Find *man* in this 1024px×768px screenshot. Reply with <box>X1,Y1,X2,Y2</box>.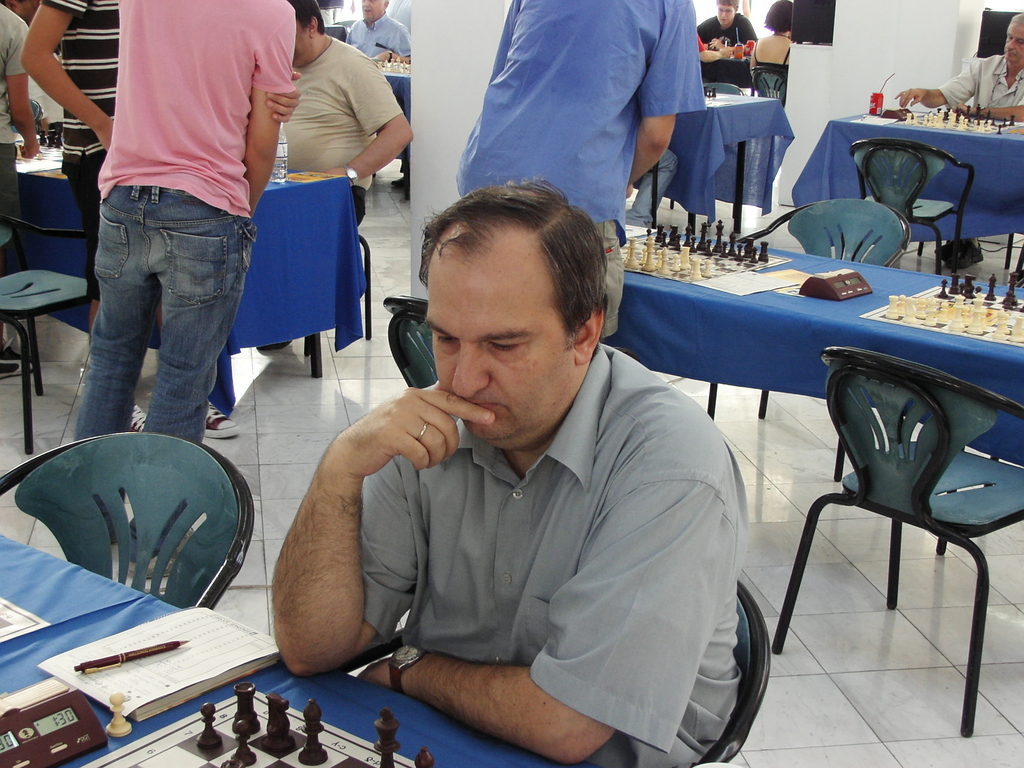
<box>0,0,40,375</box>.
